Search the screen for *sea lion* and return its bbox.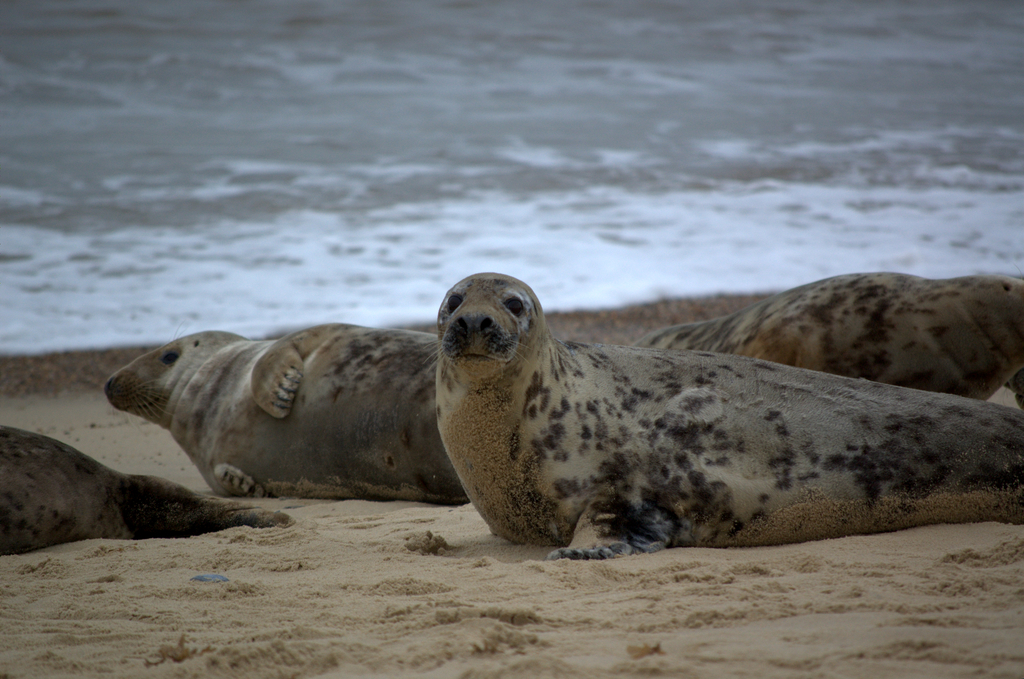
Found: select_region(419, 268, 1023, 562).
